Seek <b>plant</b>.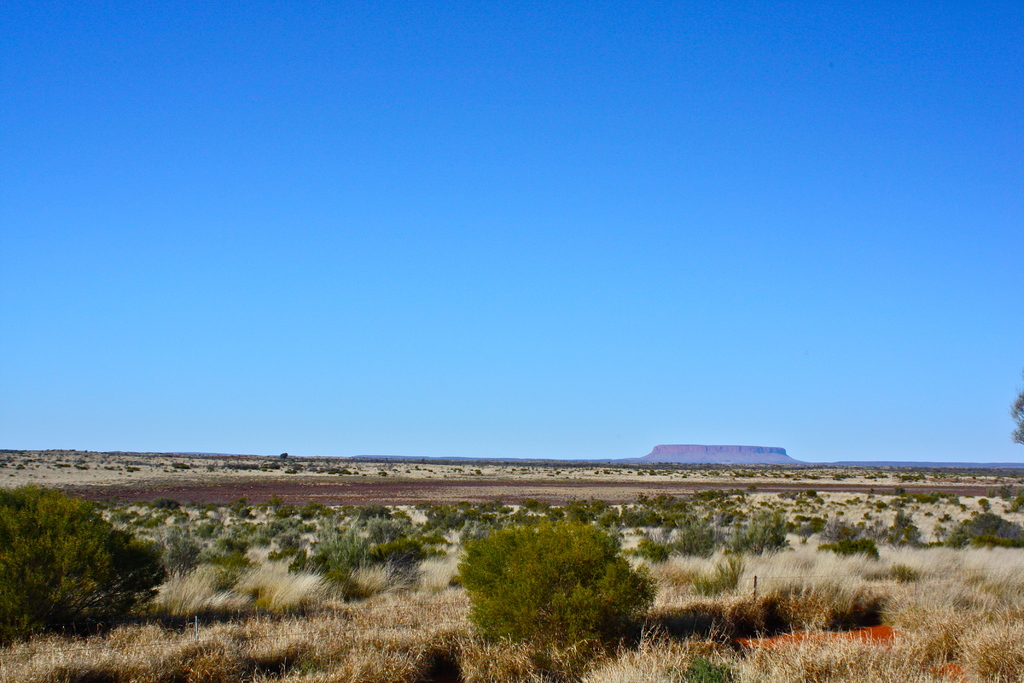
bbox=(683, 519, 735, 561).
